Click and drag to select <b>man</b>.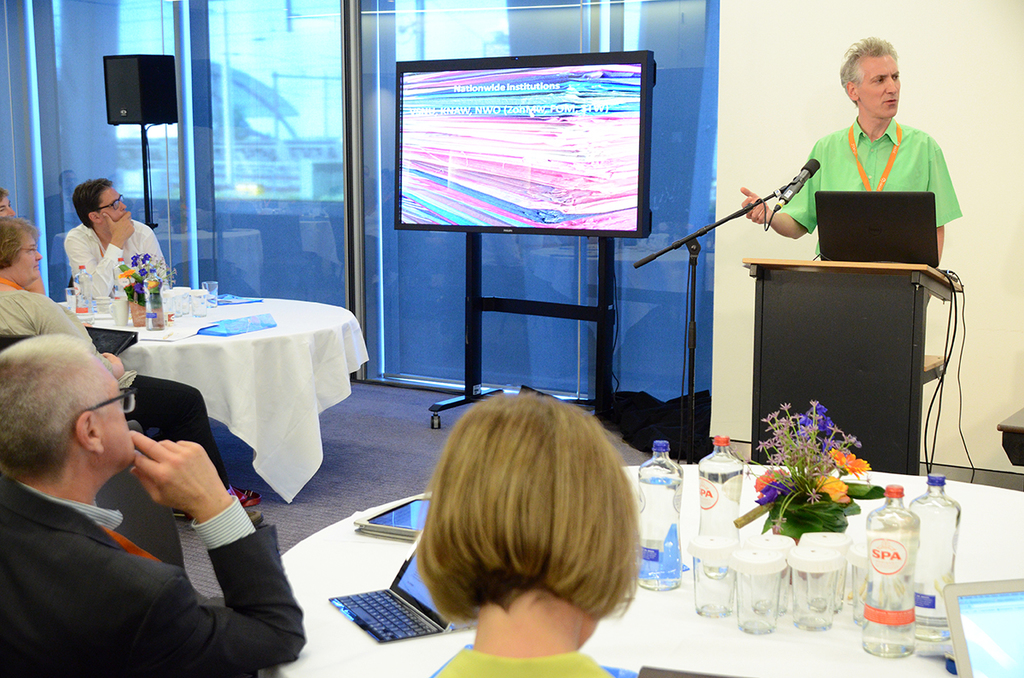
Selection: (1, 298, 286, 670).
